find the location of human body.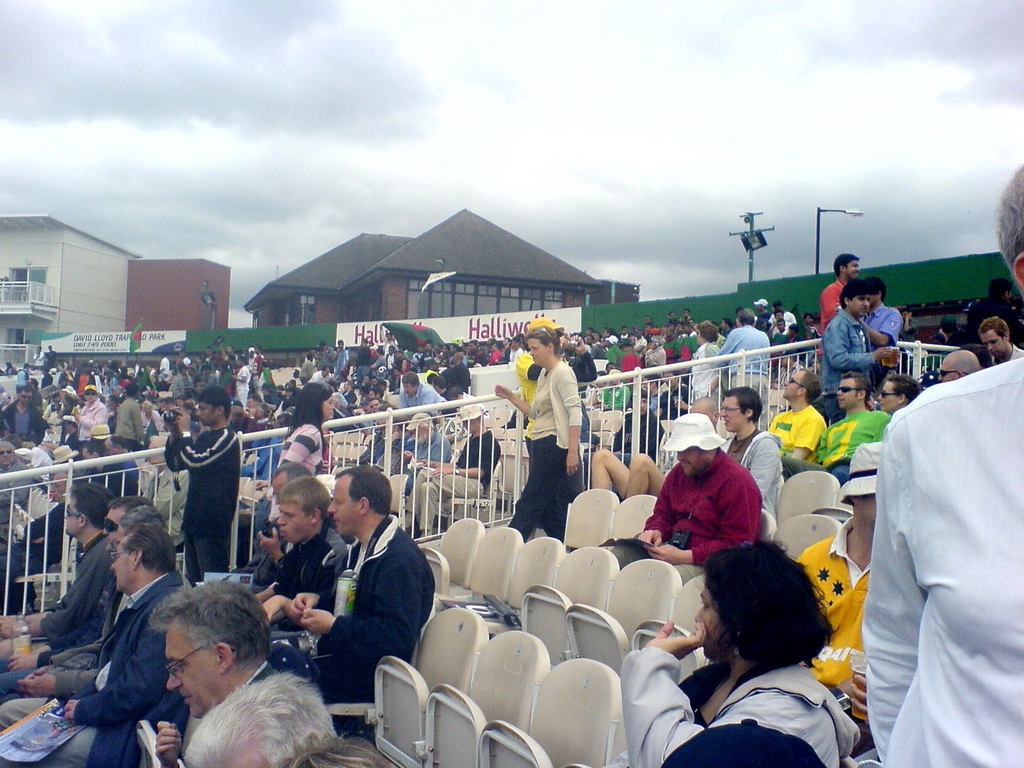
Location: left=306, top=468, right=431, bottom=733.
